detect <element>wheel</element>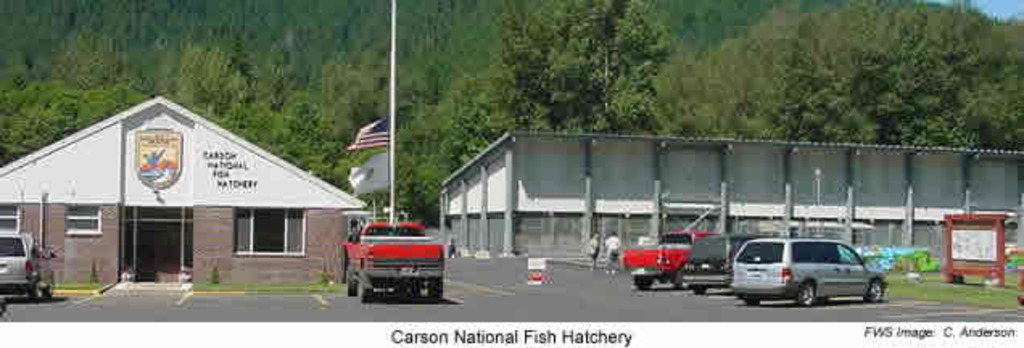
bbox=(42, 279, 48, 296)
